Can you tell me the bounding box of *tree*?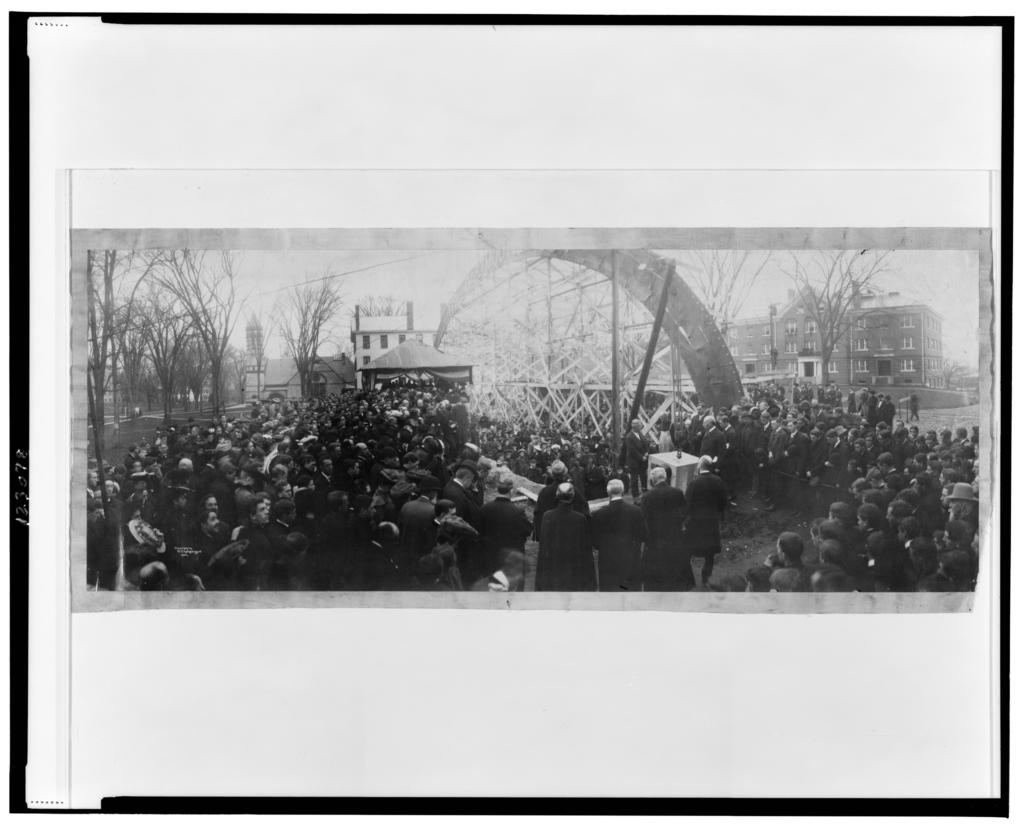
(116, 284, 188, 412).
